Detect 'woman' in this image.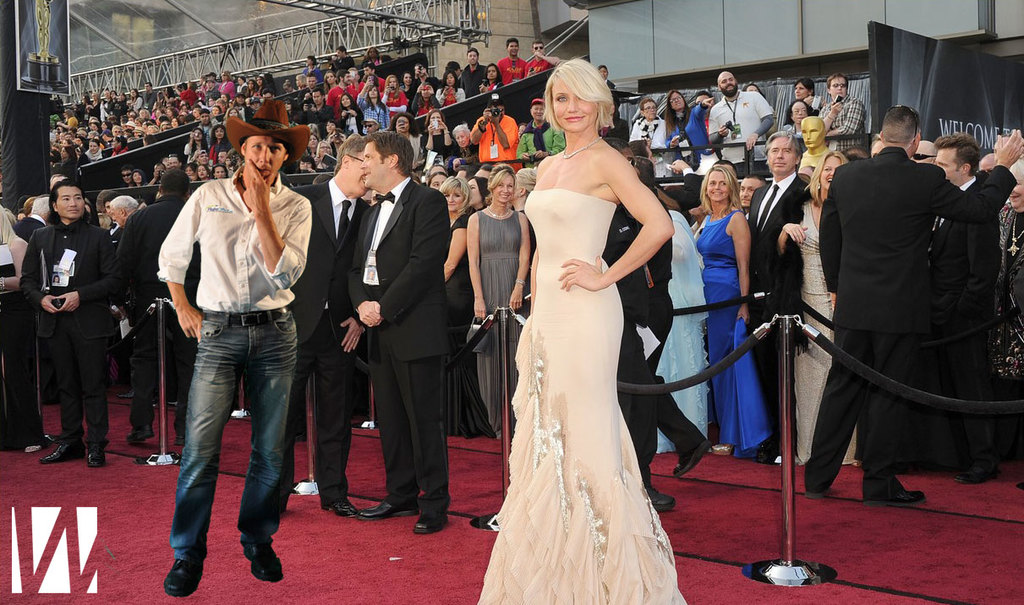
Detection: (left=213, top=106, right=222, bottom=121).
